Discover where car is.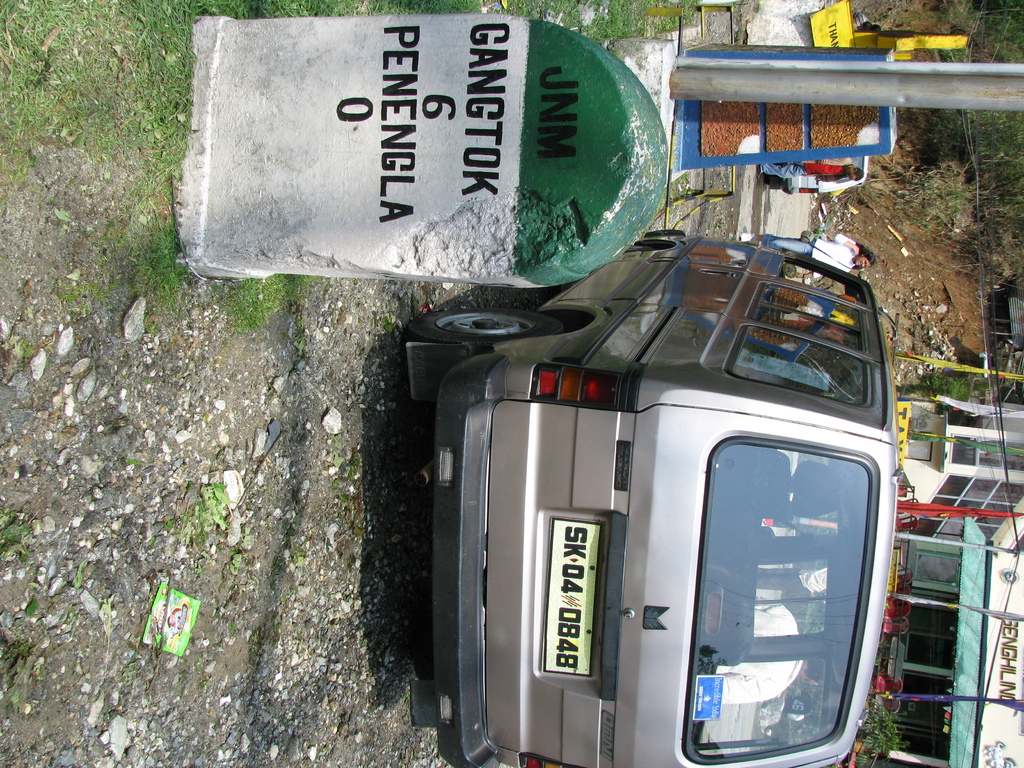
Discovered at (x1=364, y1=188, x2=934, y2=767).
